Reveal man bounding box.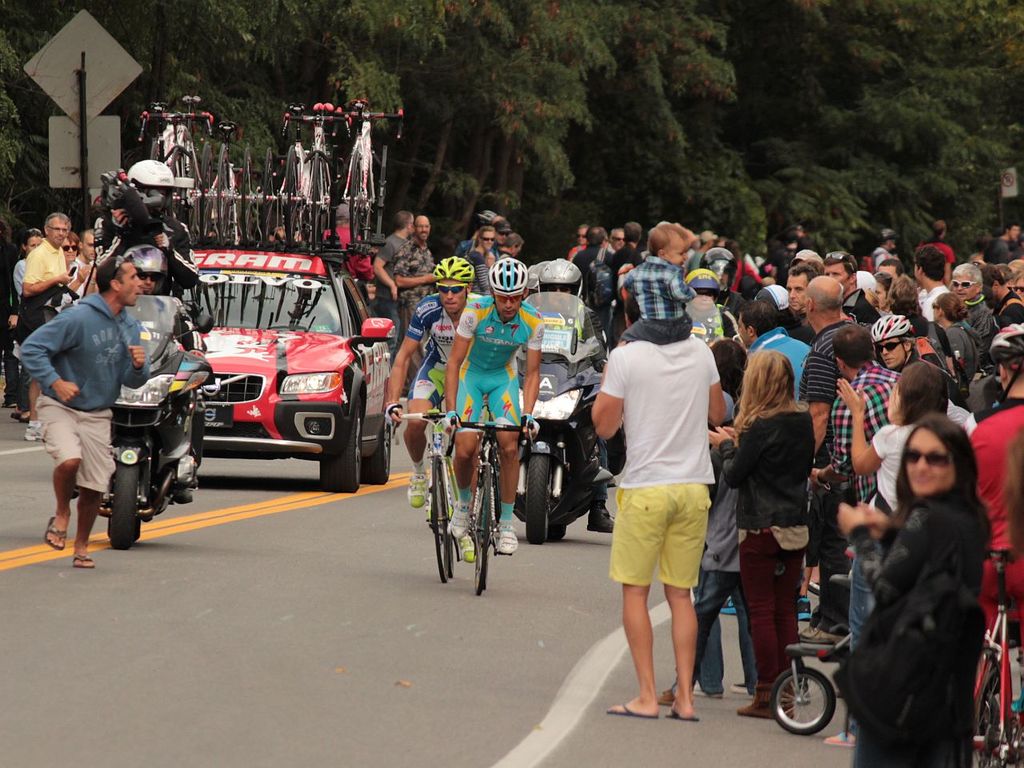
Revealed: bbox=(481, 223, 505, 263).
